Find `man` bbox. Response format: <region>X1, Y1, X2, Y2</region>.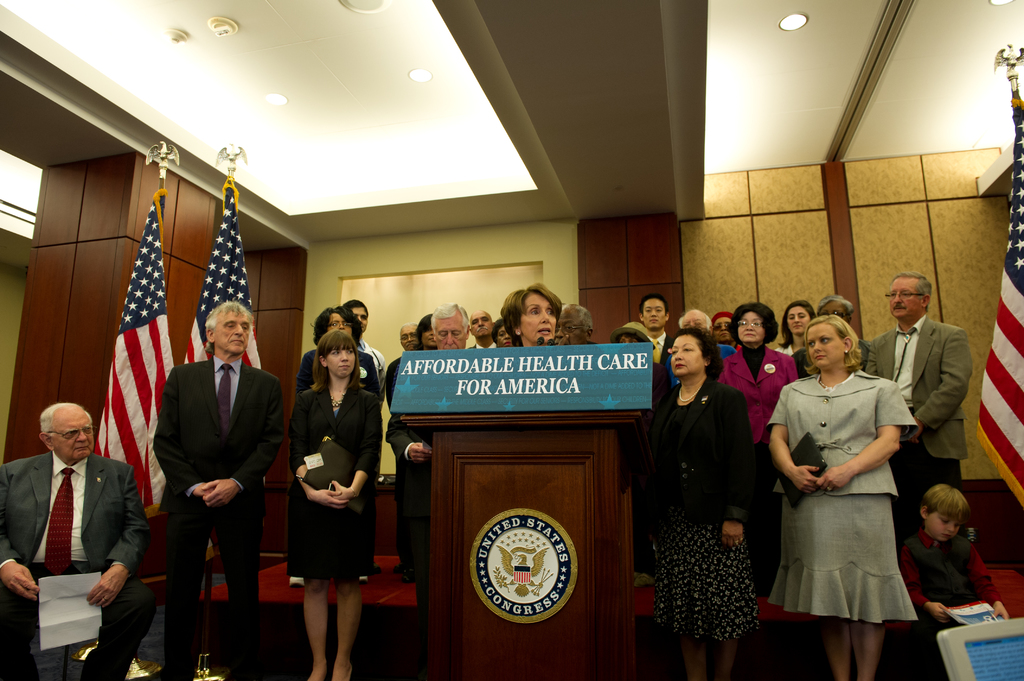
<region>339, 303, 391, 374</region>.
